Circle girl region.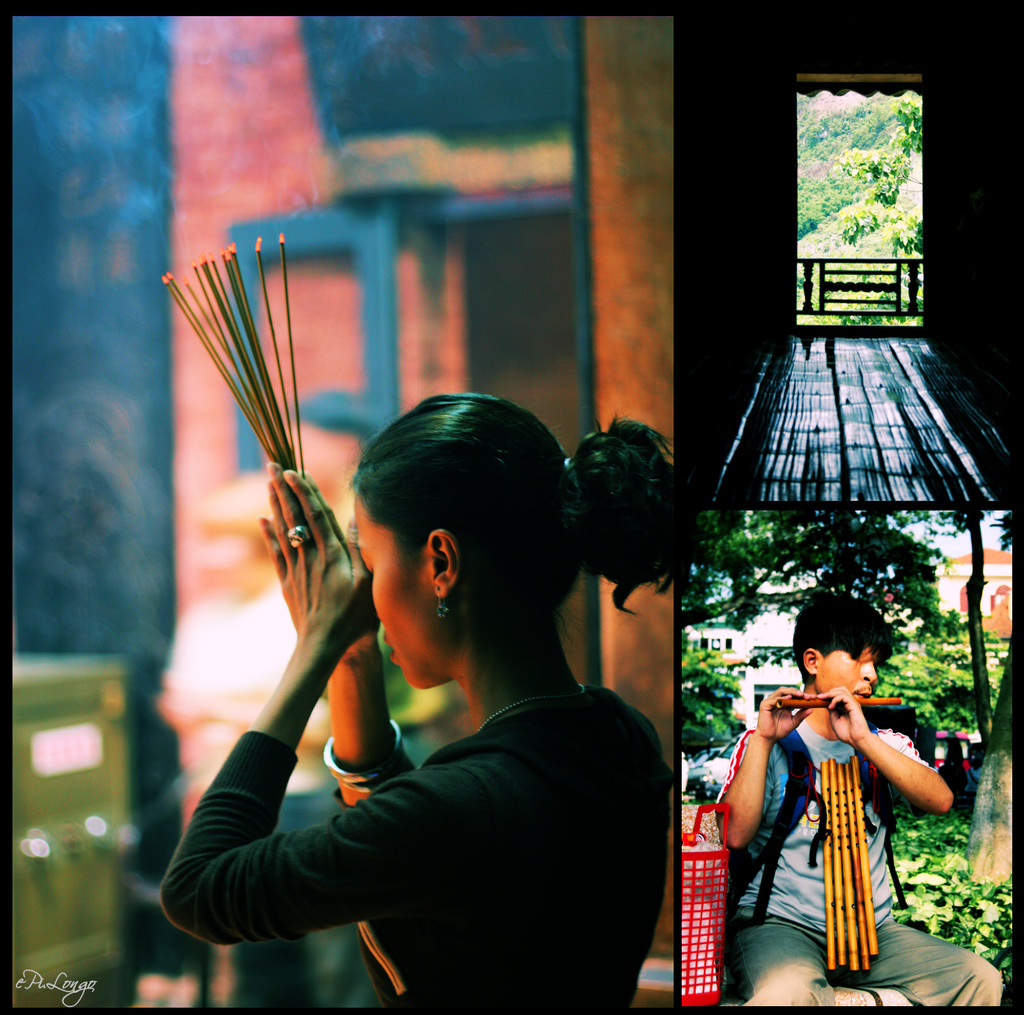
Region: BBox(148, 384, 671, 1013).
